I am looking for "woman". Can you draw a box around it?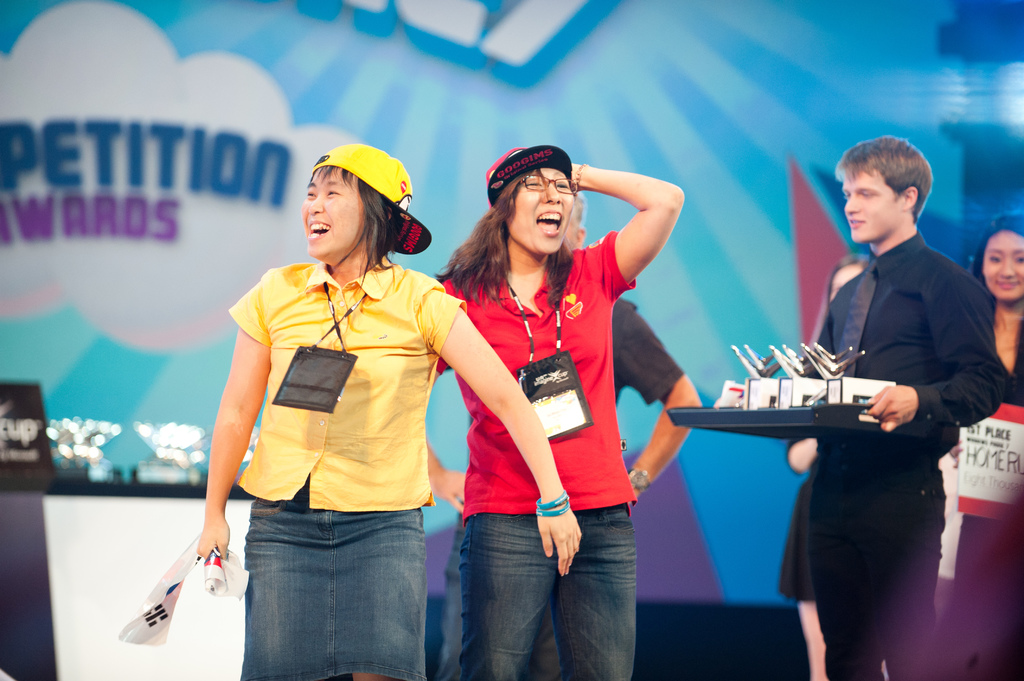
Sure, the bounding box is detection(936, 217, 1023, 680).
